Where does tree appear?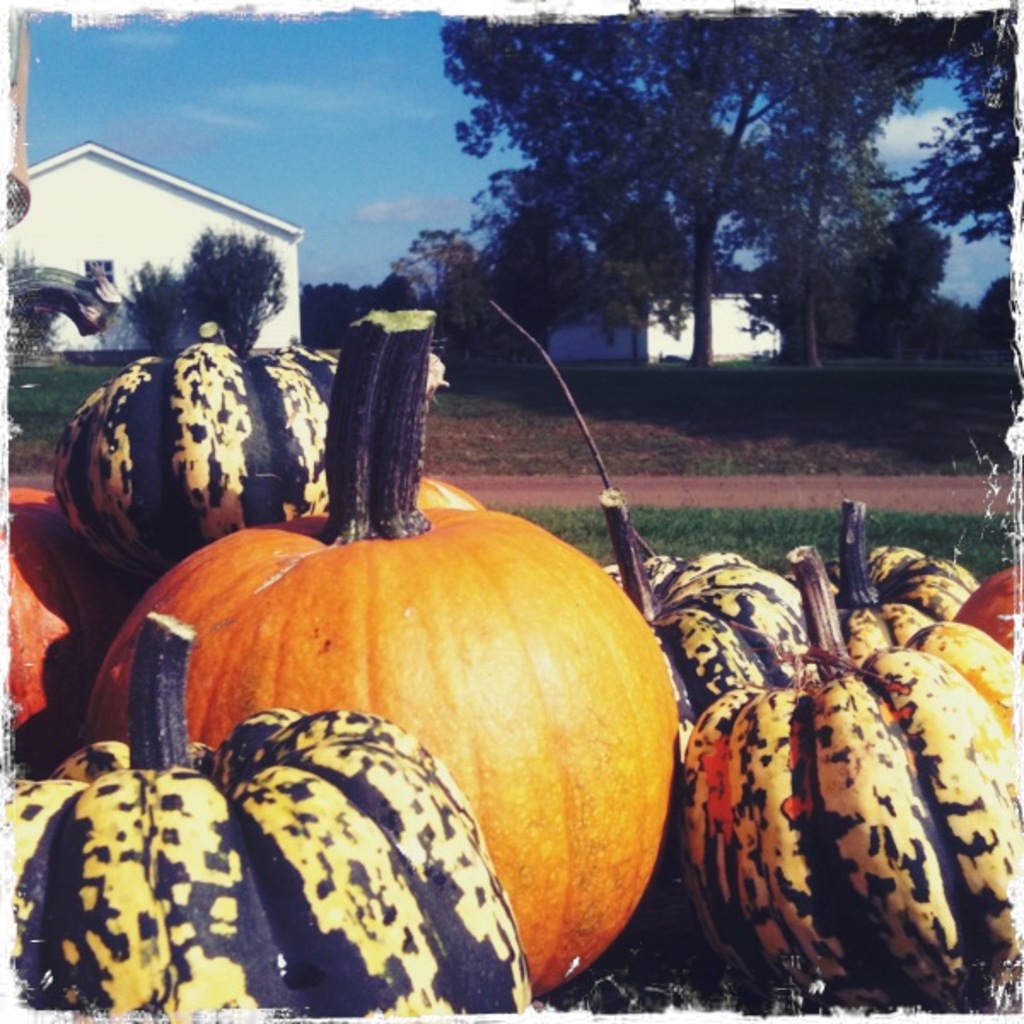
Appears at bbox=[300, 275, 430, 331].
